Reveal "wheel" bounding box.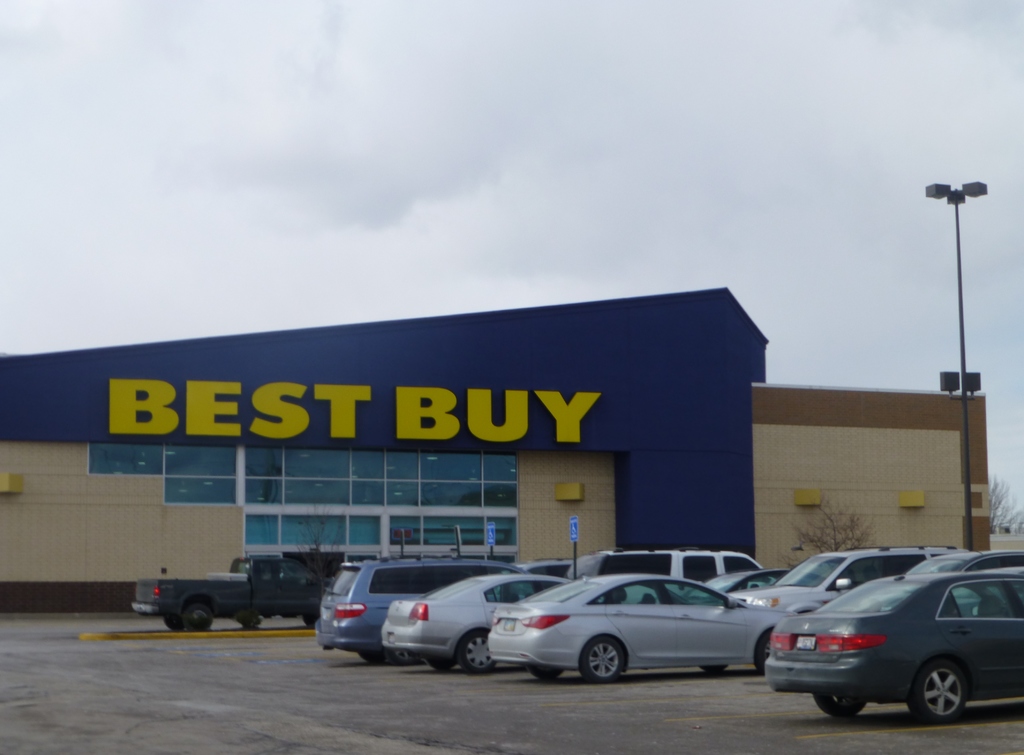
Revealed: 239/615/260/629.
